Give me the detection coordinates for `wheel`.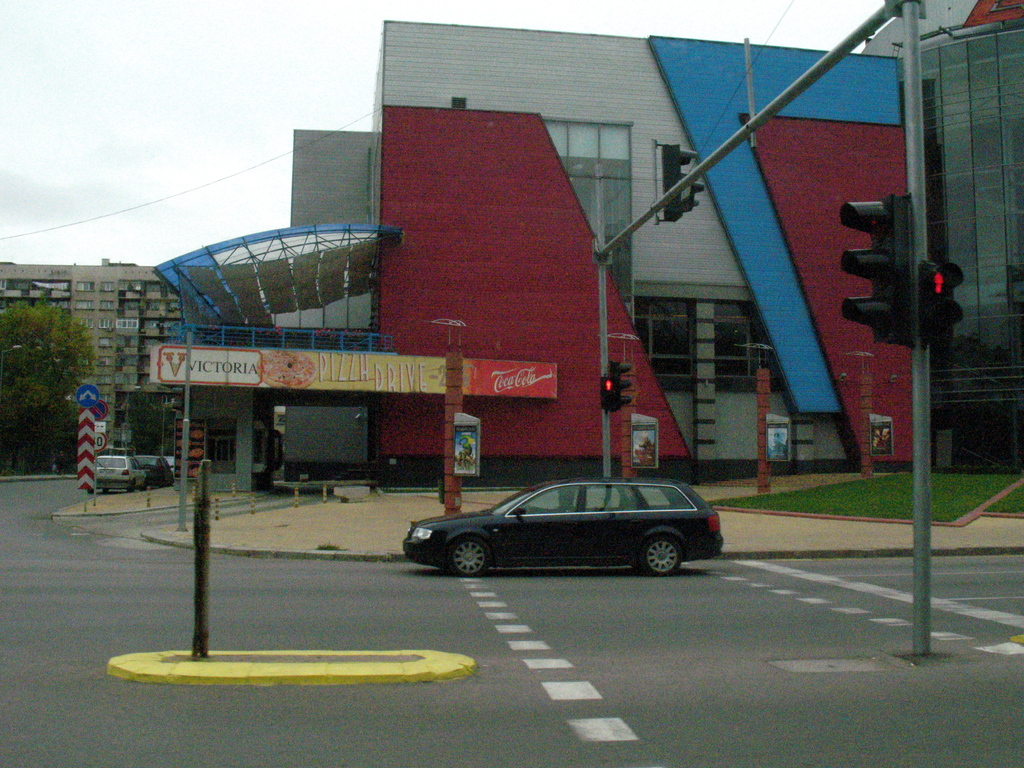
[645, 537, 684, 571].
